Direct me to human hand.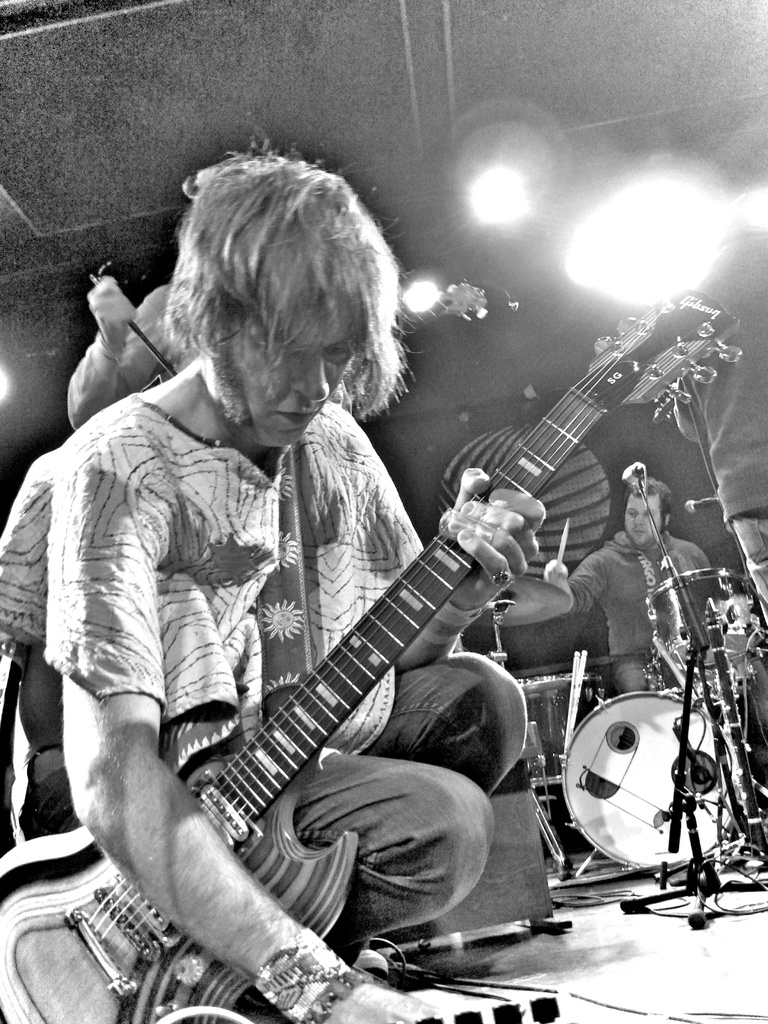
Direction: (x1=436, y1=463, x2=541, y2=605).
